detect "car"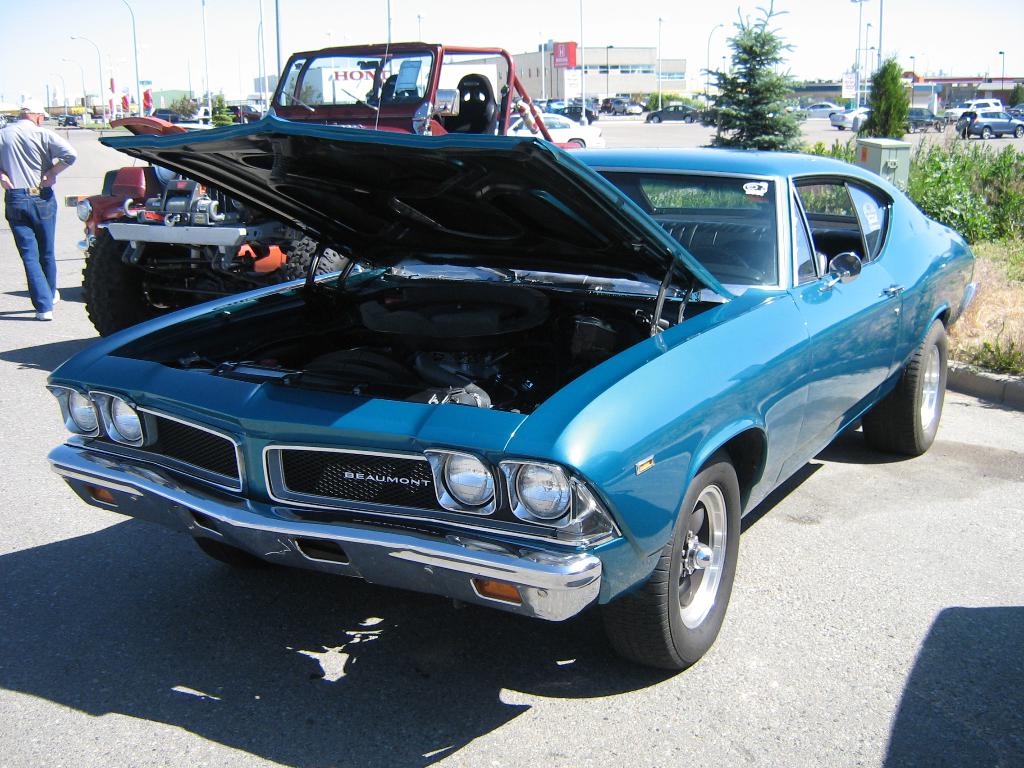
rect(953, 106, 1023, 139)
